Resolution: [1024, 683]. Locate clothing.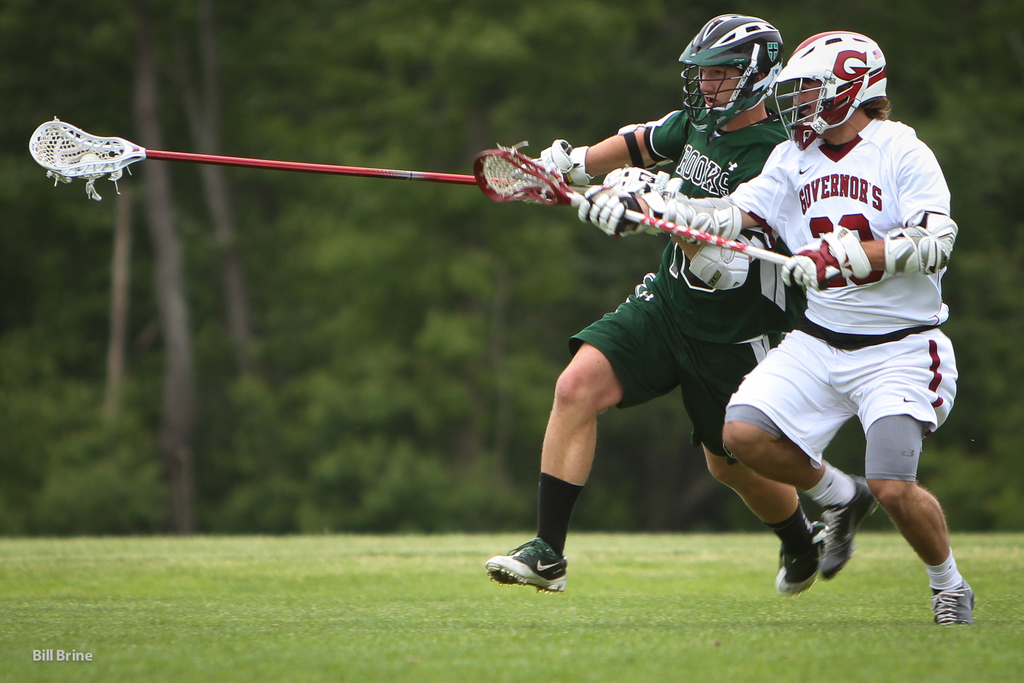
[566, 122, 792, 458].
